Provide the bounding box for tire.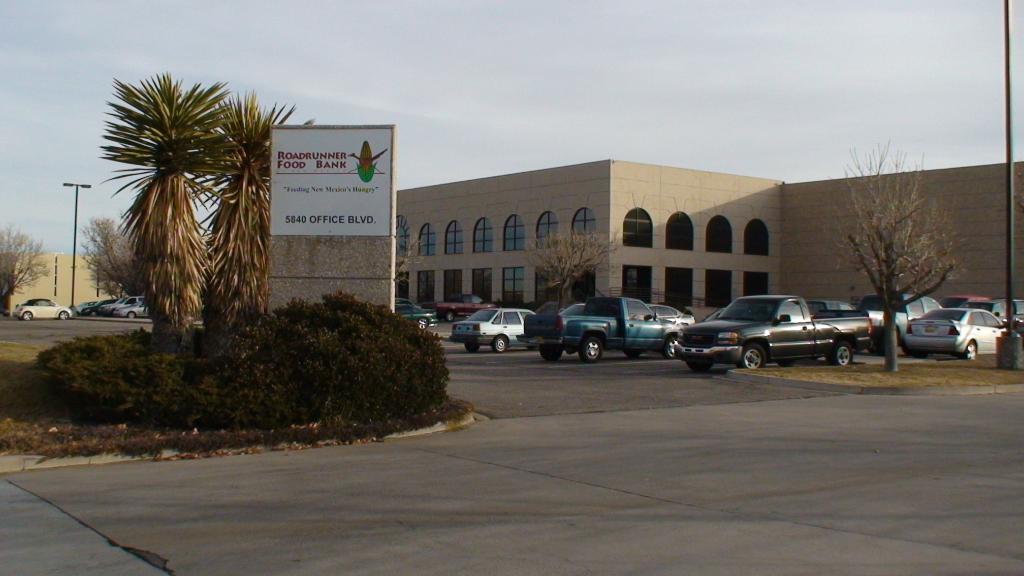
bbox(465, 339, 484, 354).
